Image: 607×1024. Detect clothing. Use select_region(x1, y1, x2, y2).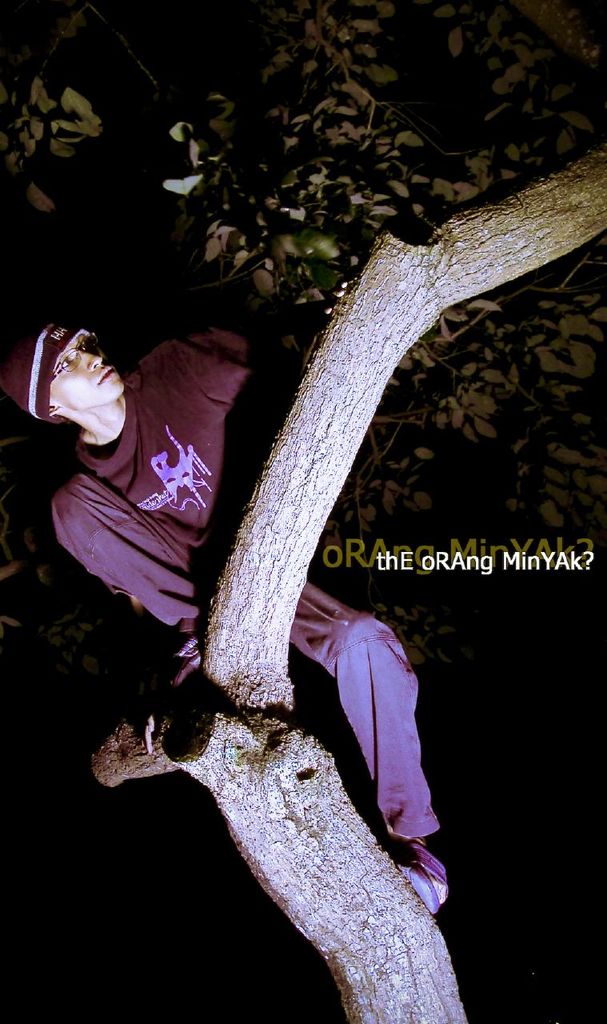
select_region(53, 331, 437, 862).
